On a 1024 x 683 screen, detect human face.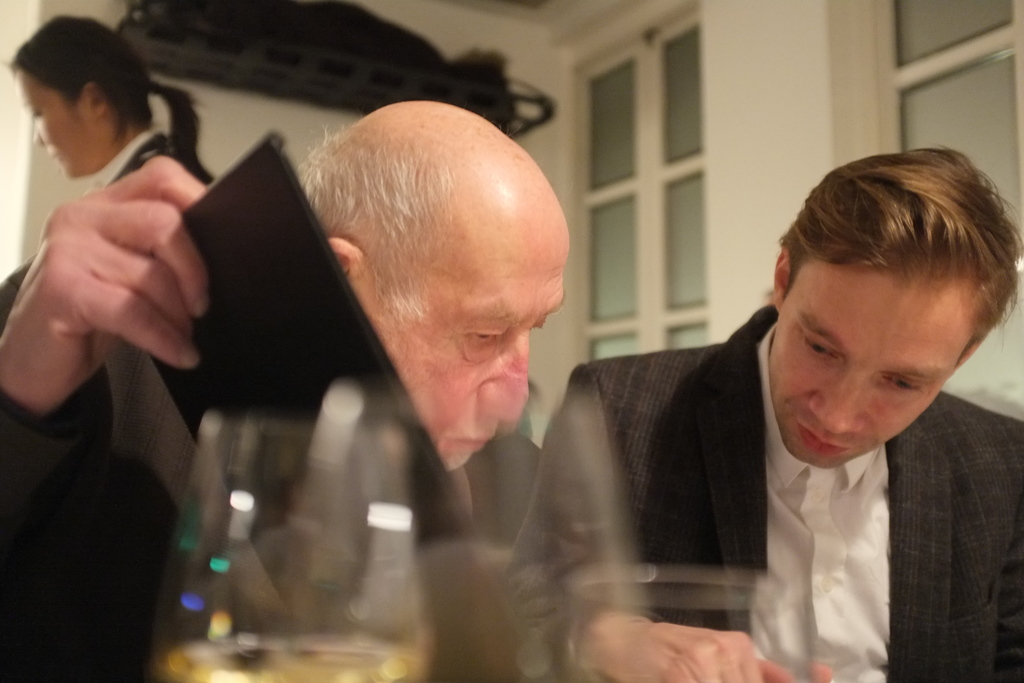
[x1=771, y1=251, x2=981, y2=469].
